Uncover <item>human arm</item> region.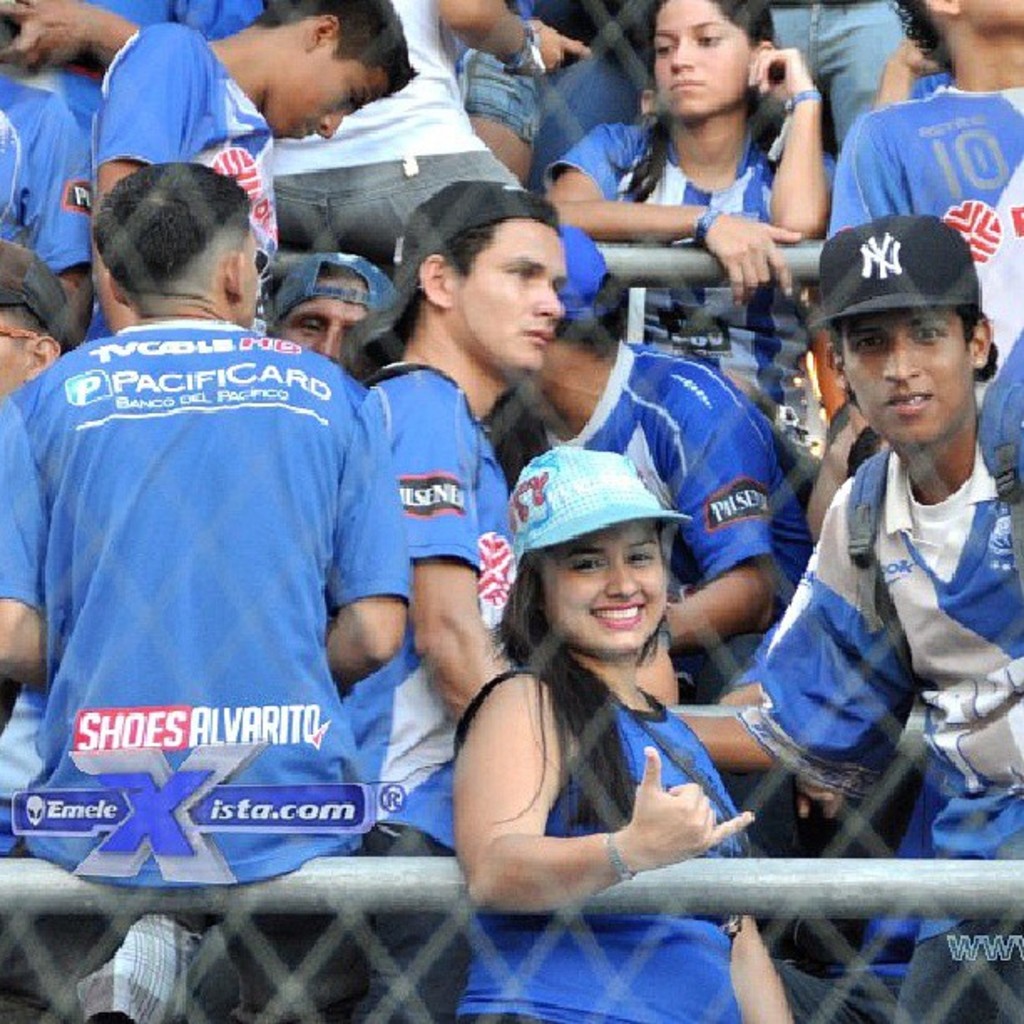
Uncovered: crop(537, 132, 806, 326).
